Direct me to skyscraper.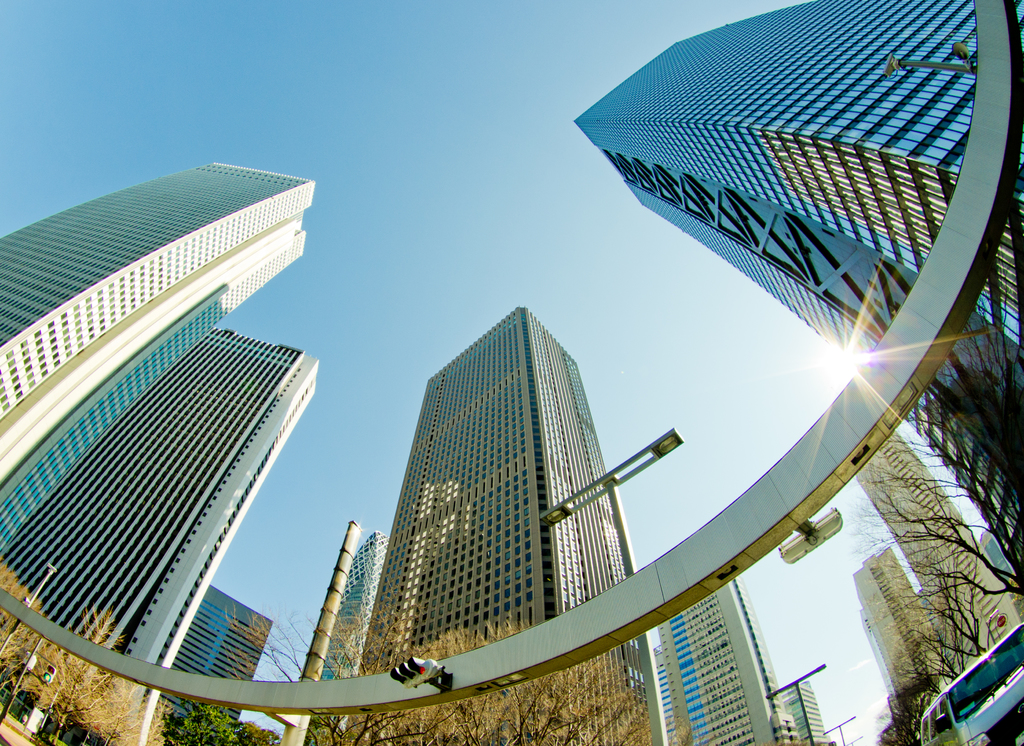
Direction: locate(574, 0, 1023, 579).
